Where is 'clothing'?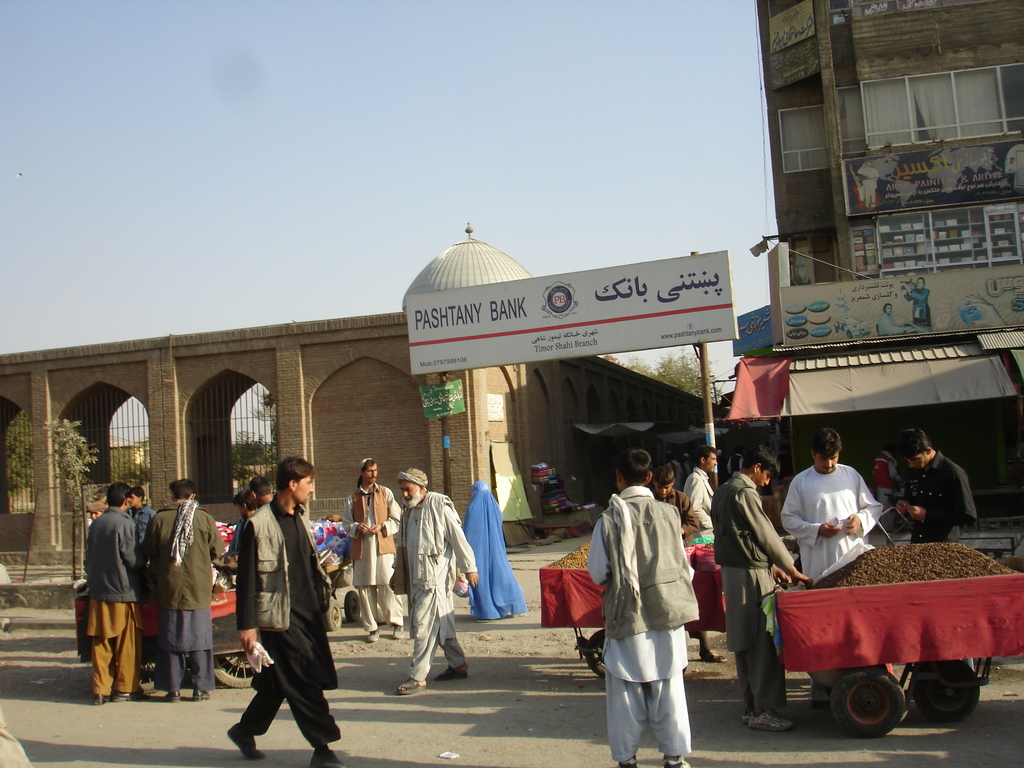
224 477 333 758.
